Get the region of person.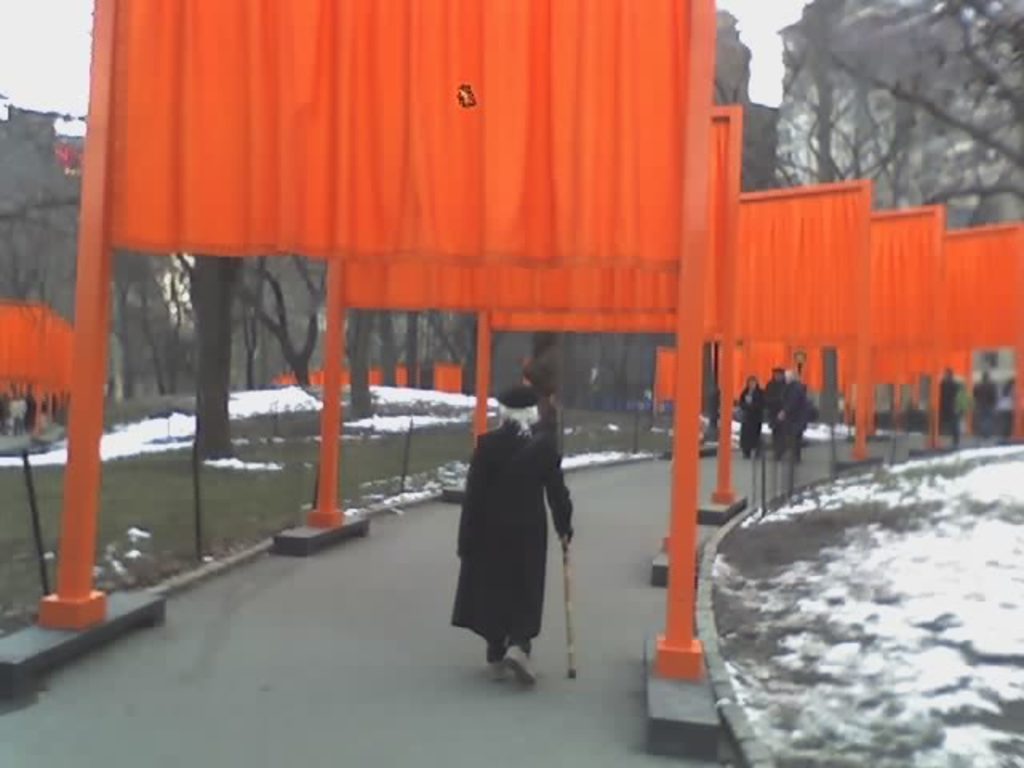
crop(936, 363, 965, 443).
